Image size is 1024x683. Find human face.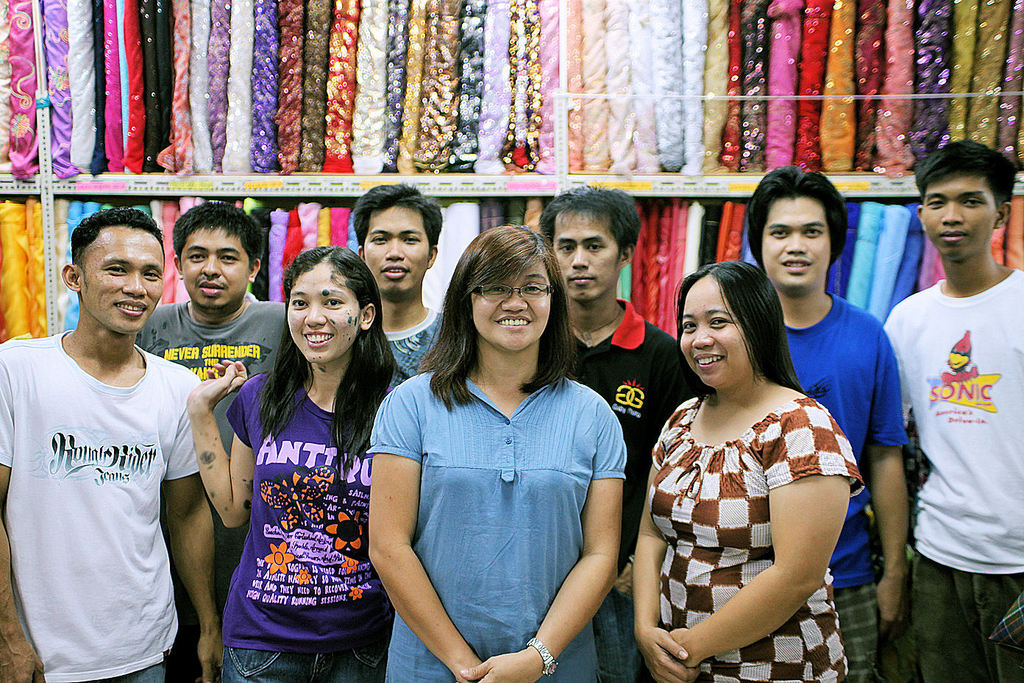
locate(761, 193, 833, 298).
